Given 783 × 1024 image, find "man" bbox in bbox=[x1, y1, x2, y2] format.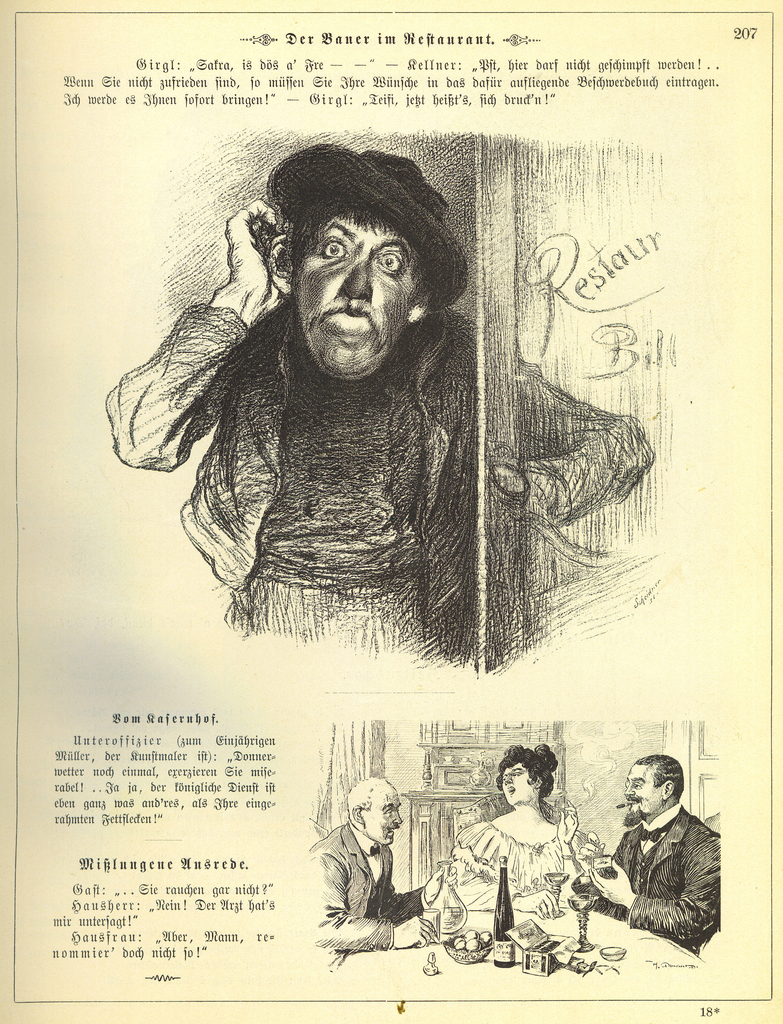
bbox=[304, 771, 455, 979].
